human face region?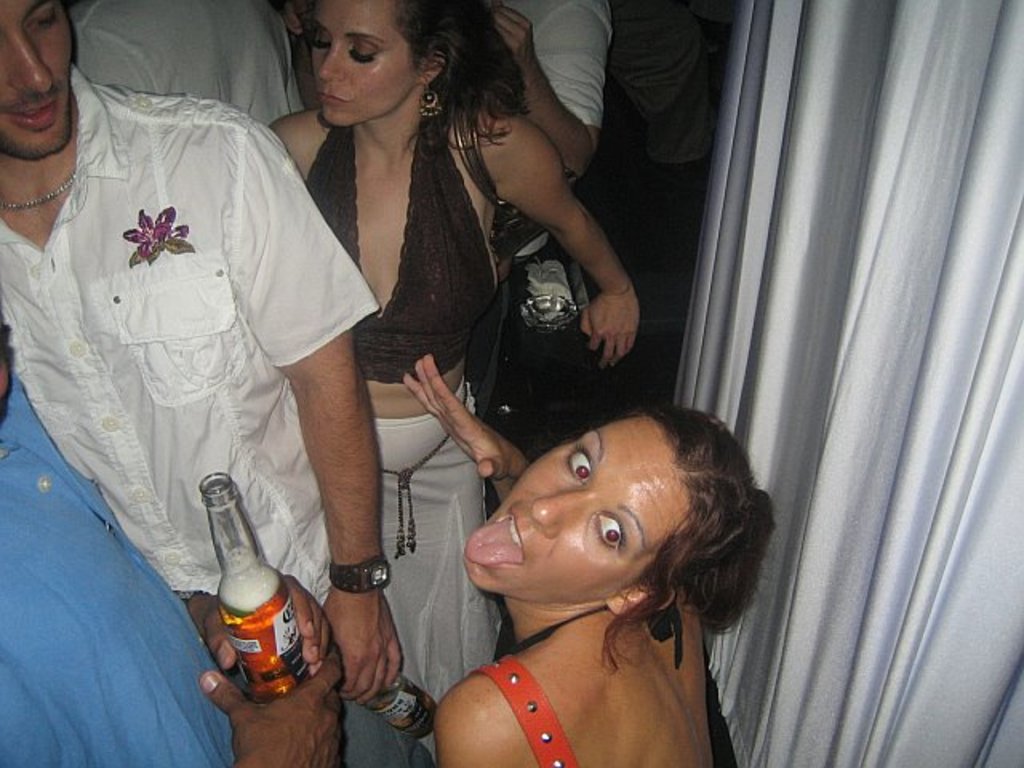
box=[0, 0, 72, 154]
